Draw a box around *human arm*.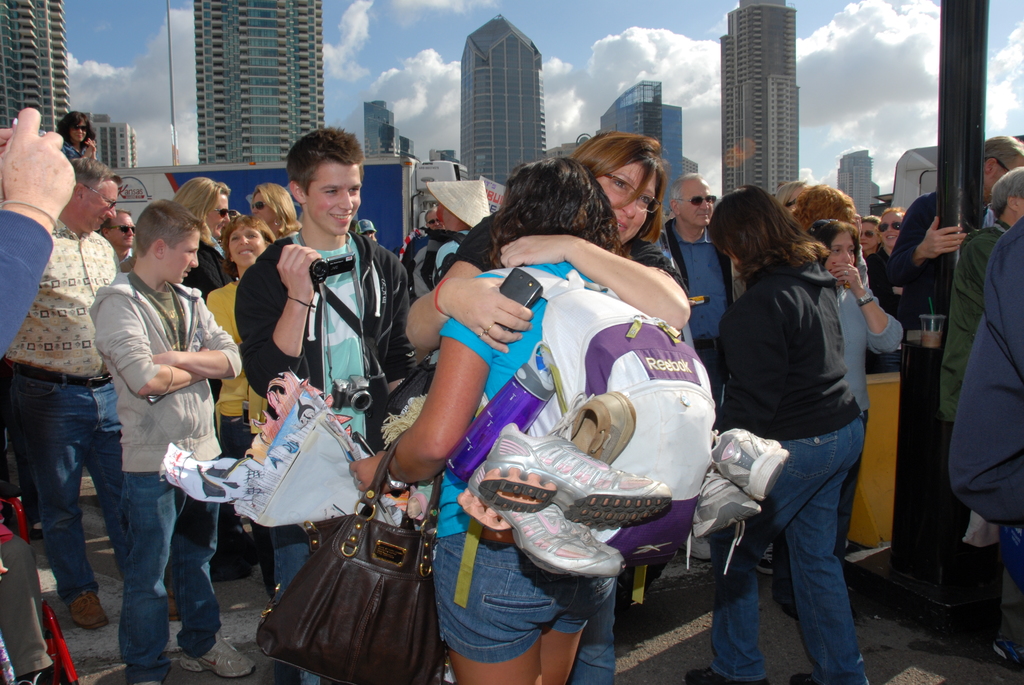
crop(89, 290, 209, 402).
